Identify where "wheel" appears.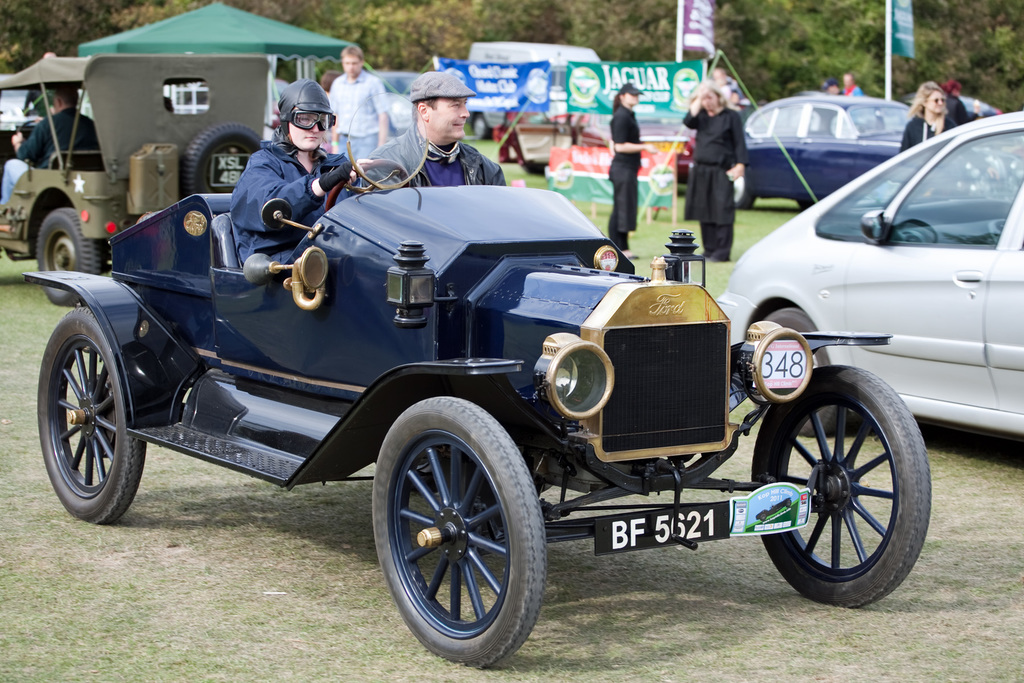
Appears at (182,126,267,199).
